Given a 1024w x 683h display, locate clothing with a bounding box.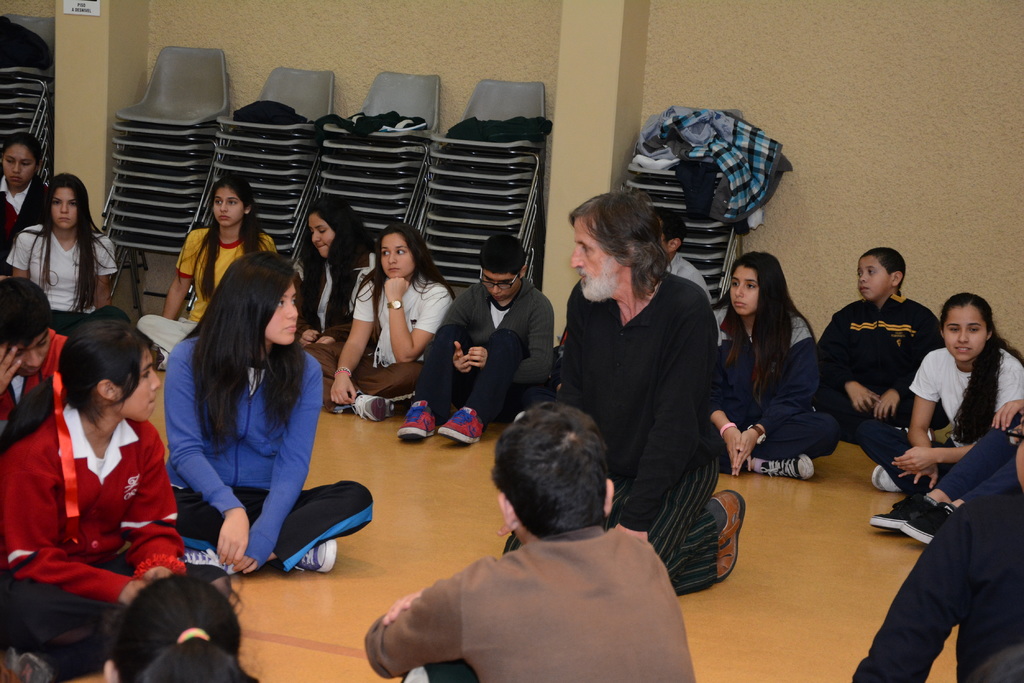
Located: <box>364,513,698,682</box>.
